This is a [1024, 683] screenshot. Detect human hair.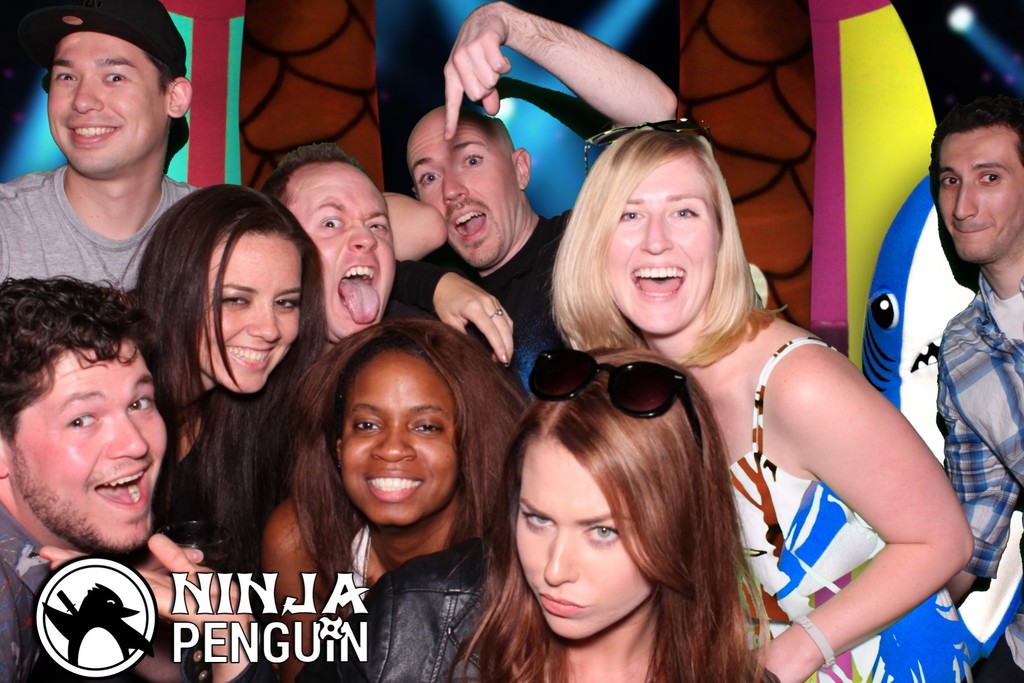
pyautogui.locateOnScreen(282, 320, 534, 591).
